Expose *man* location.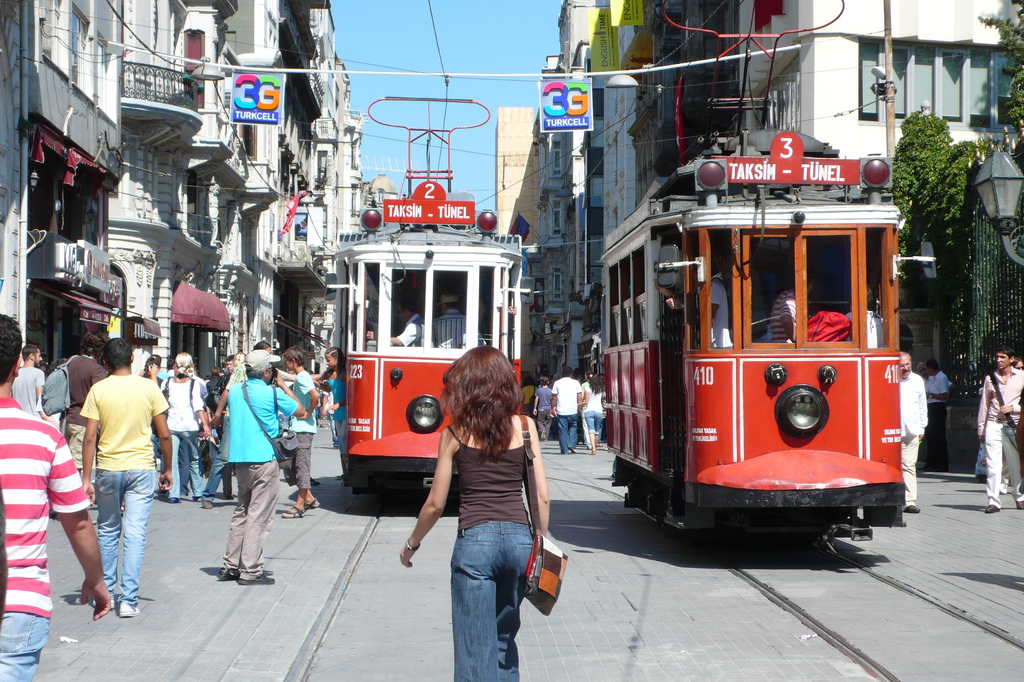
Exposed at {"x1": 284, "y1": 350, "x2": 322, "y2": 519}.
